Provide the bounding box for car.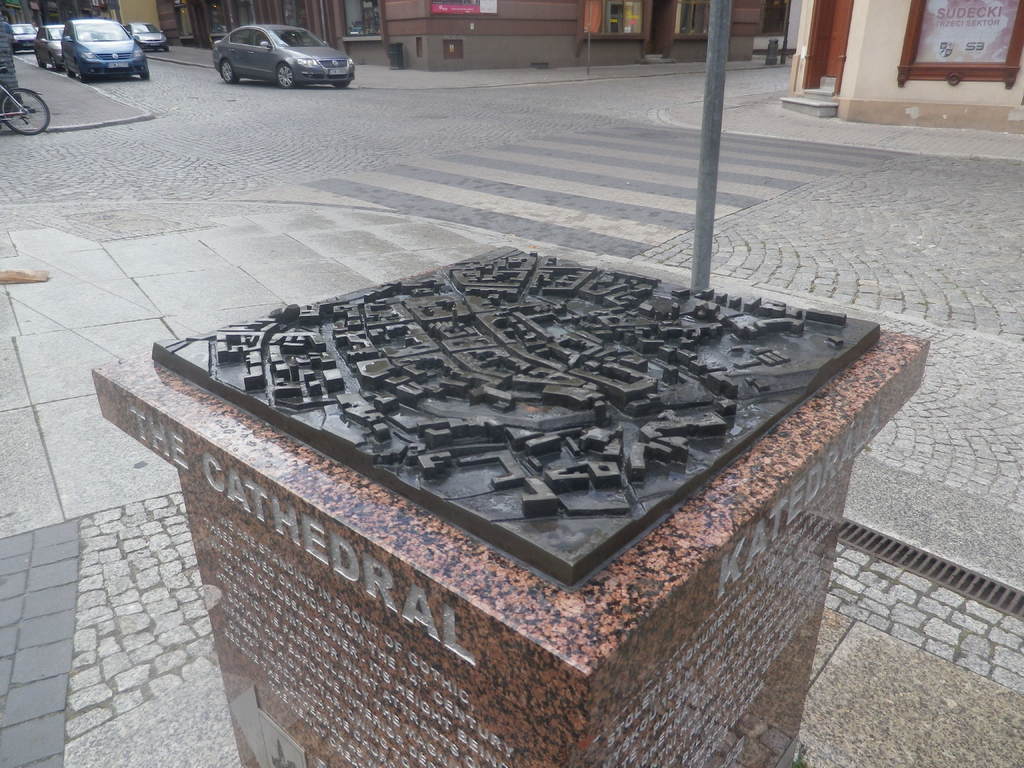
<box>62,19,148,83</box>.
